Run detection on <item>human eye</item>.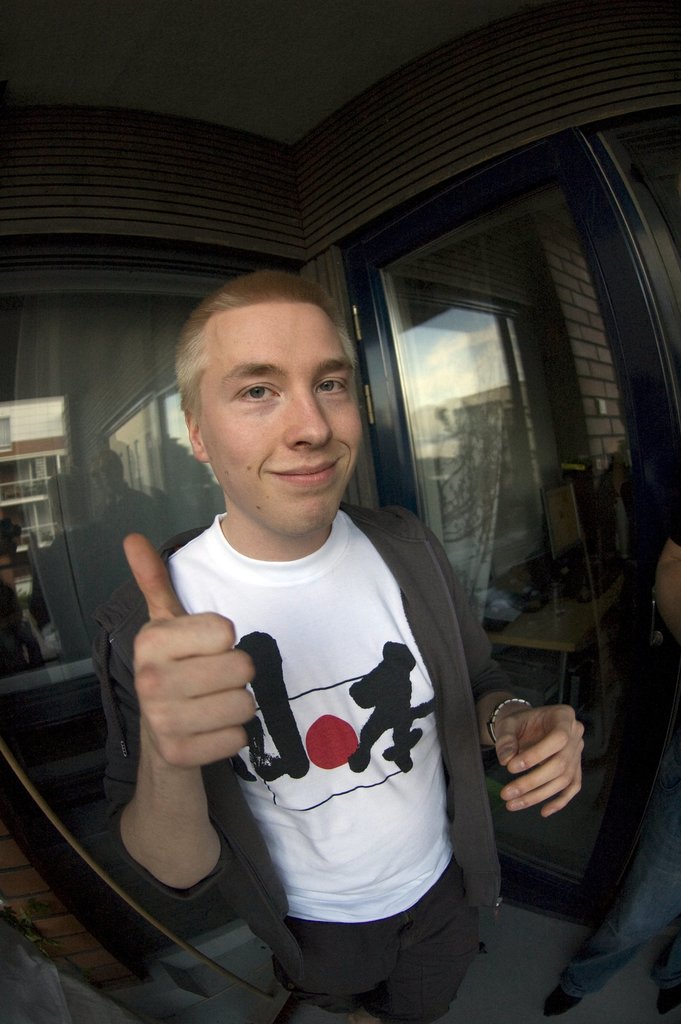
Result: Rect(233, 378, 282, 408).
